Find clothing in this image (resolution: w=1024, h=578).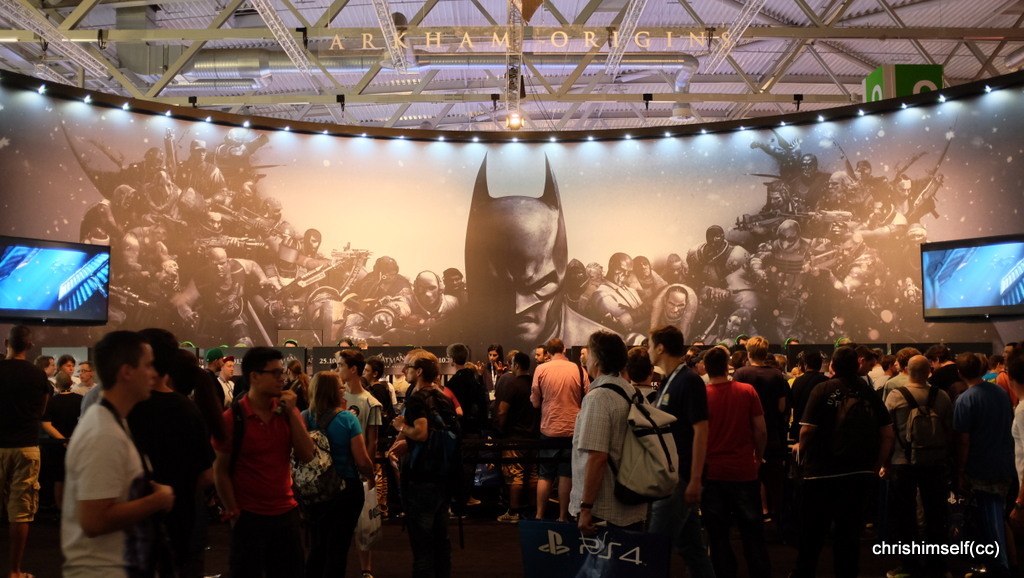
{"left": 703, "top": 380, "right": 764, "bottom": 577}.
